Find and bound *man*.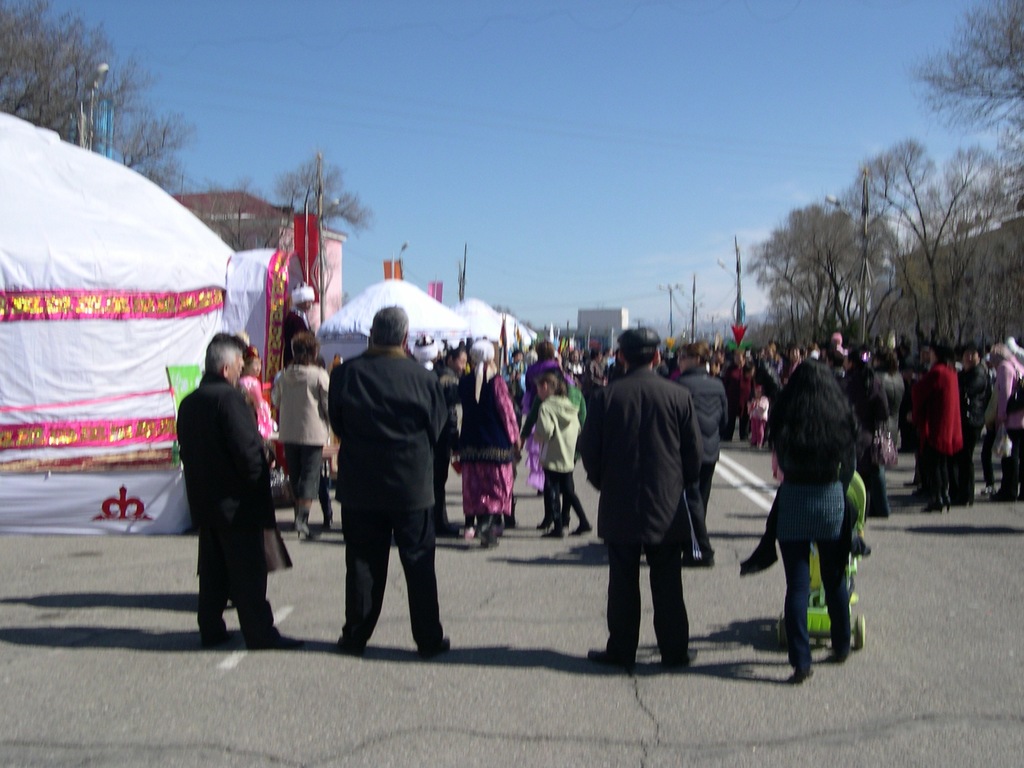
Bound: 591,316,716,689.
